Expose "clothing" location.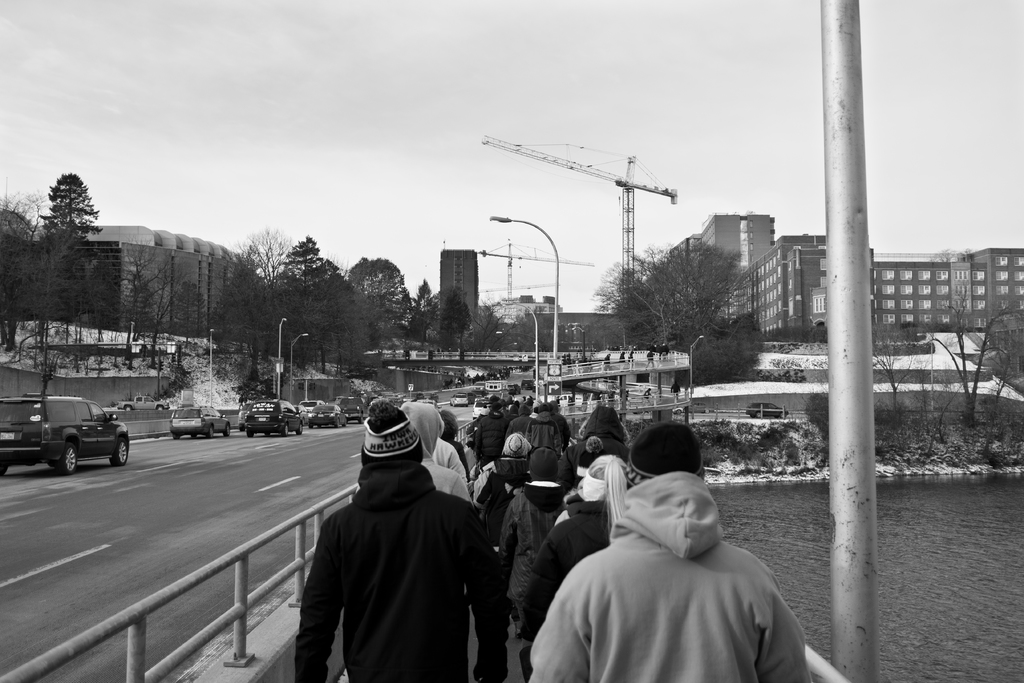
Exposed at 407, 407, 479, 505.
